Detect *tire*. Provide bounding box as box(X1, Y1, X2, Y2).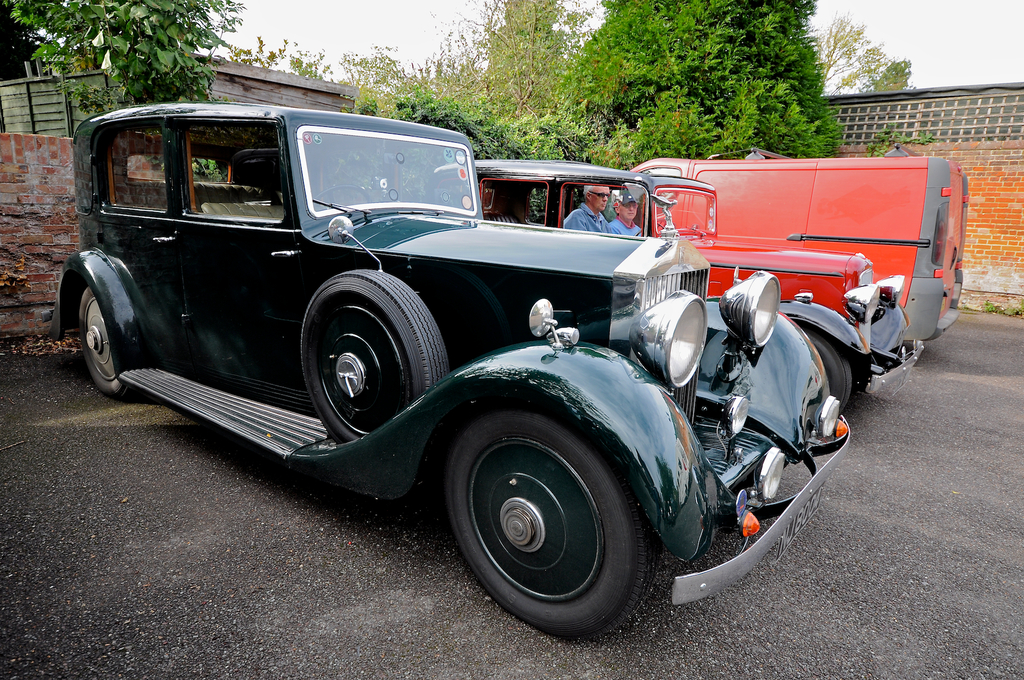
box(76, 282, 134, 402).
